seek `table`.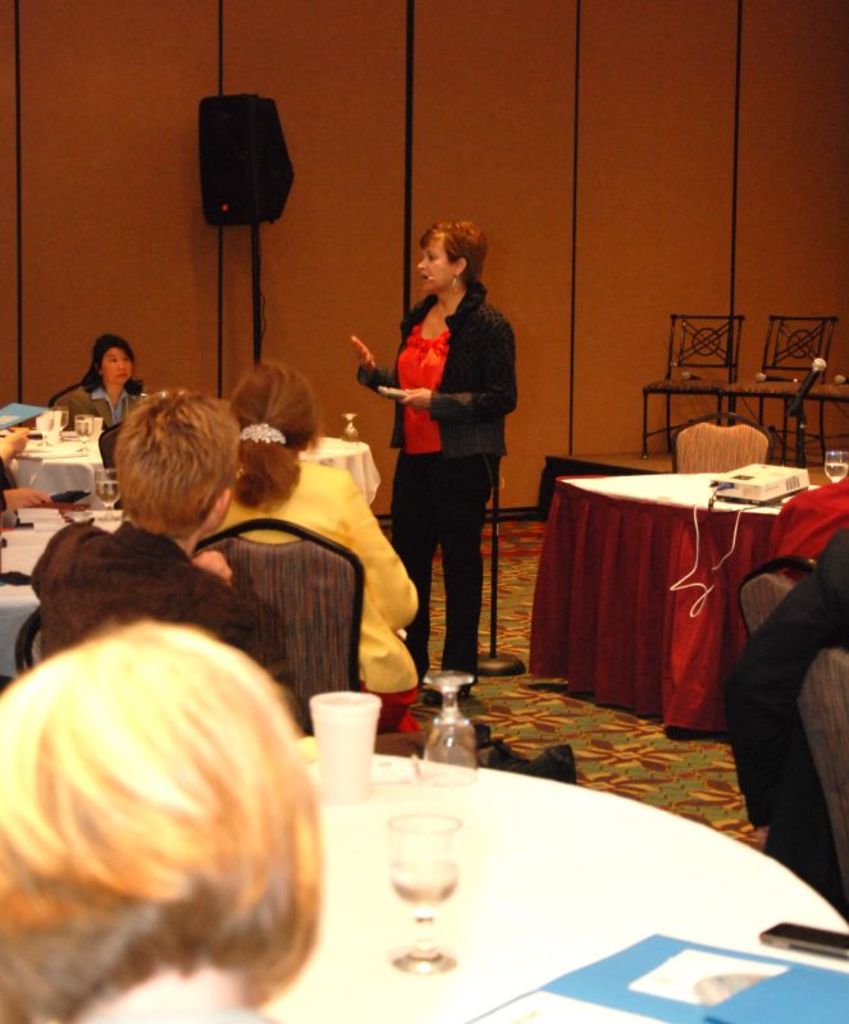
(left=252, top=741, right=848, bottom=1020).
